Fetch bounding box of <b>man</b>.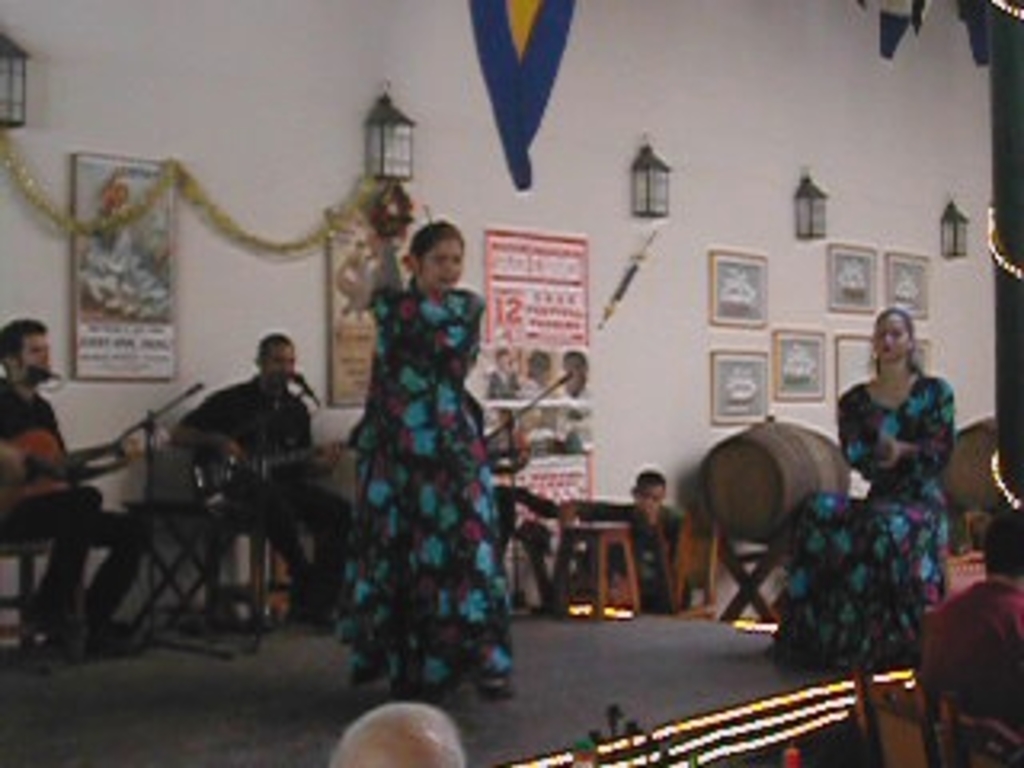
Bbox: {"left": 486, "top": 349, "right": 518, "bottom": 397}.
